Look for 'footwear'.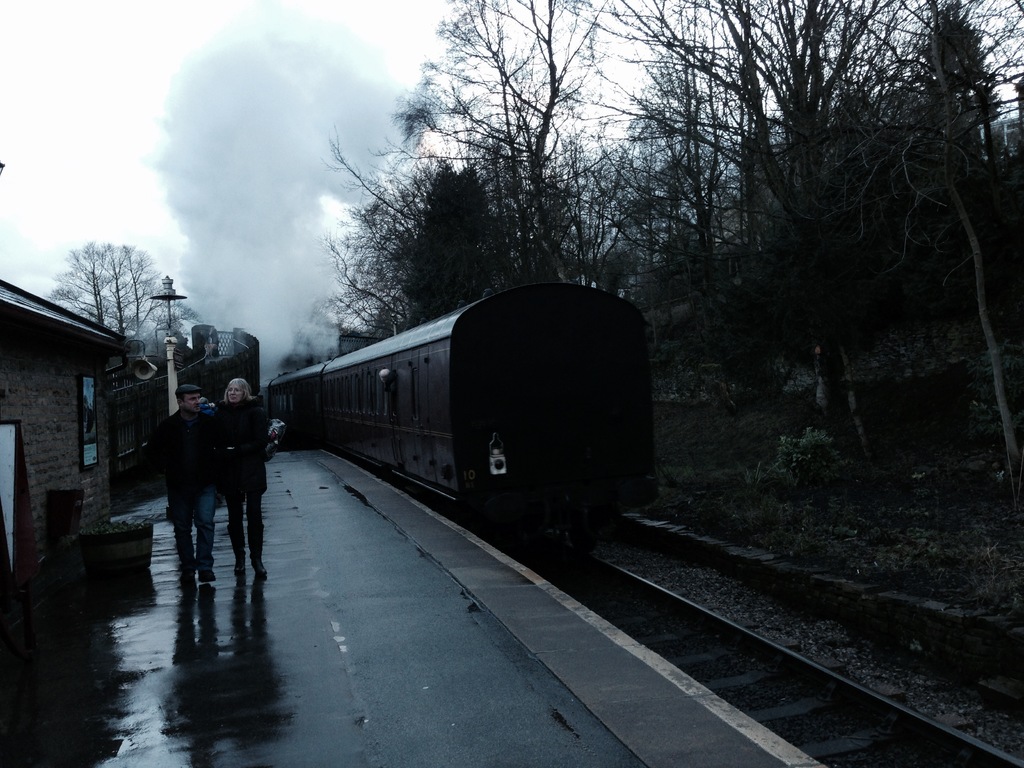
Found: <box>246,520,269,579</box>.
